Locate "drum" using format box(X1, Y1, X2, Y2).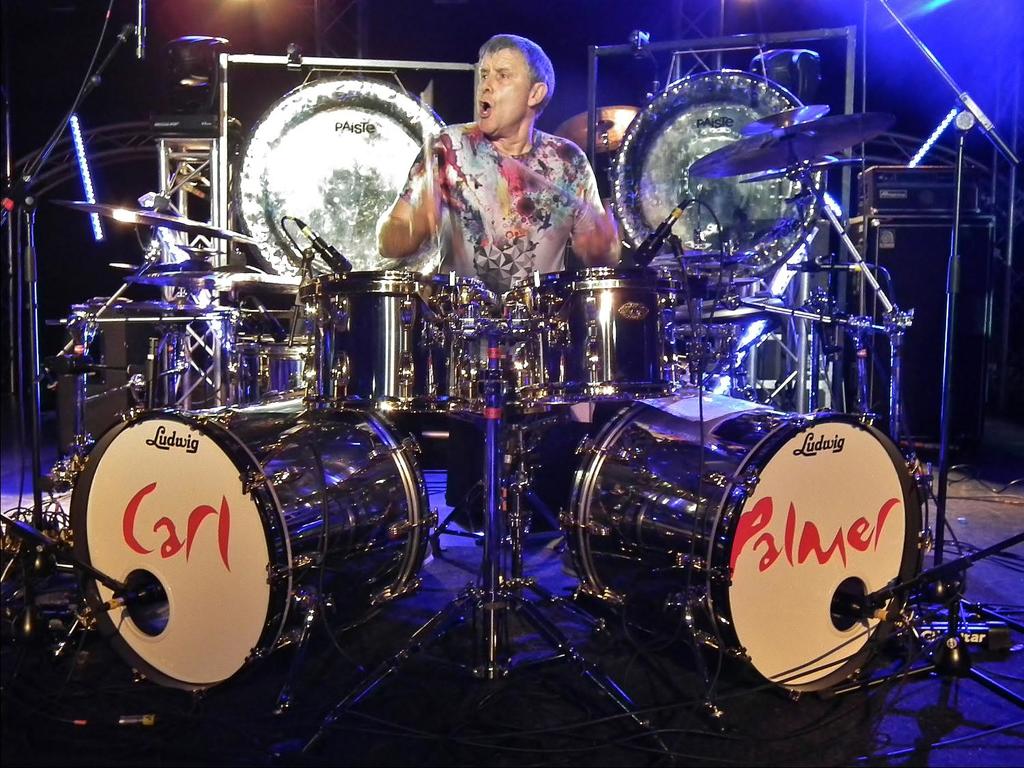
box(651, 253, 760, 364).
